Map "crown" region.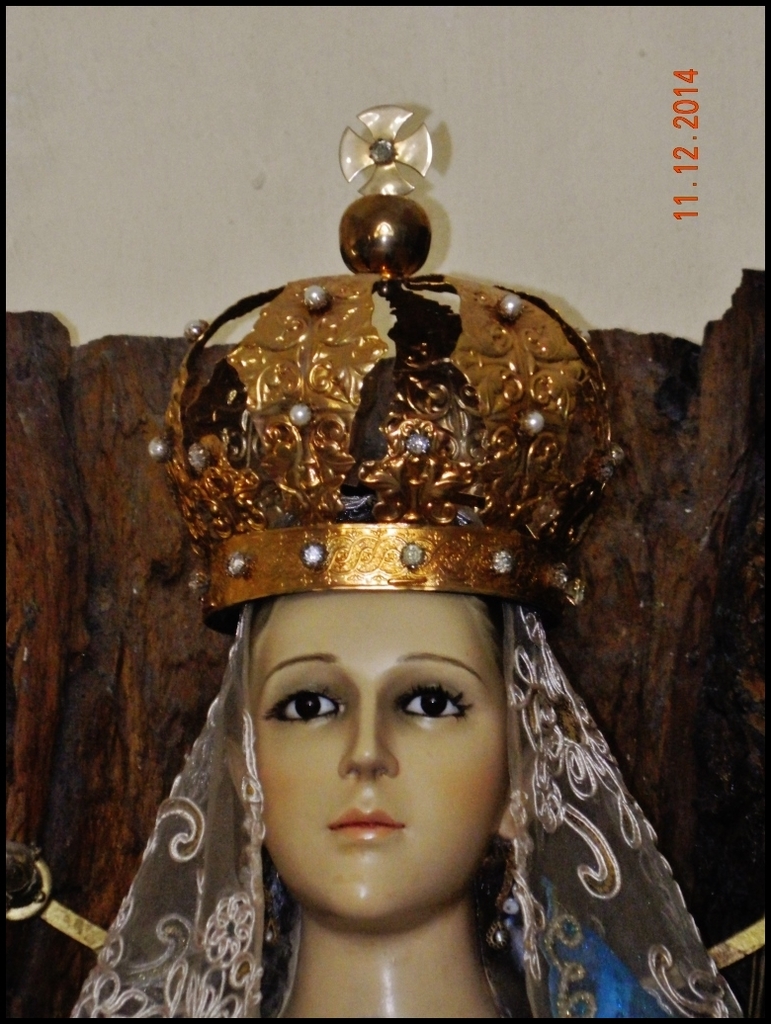
Mapped to (x1=144, y1=108, x2=629, y2=636).
